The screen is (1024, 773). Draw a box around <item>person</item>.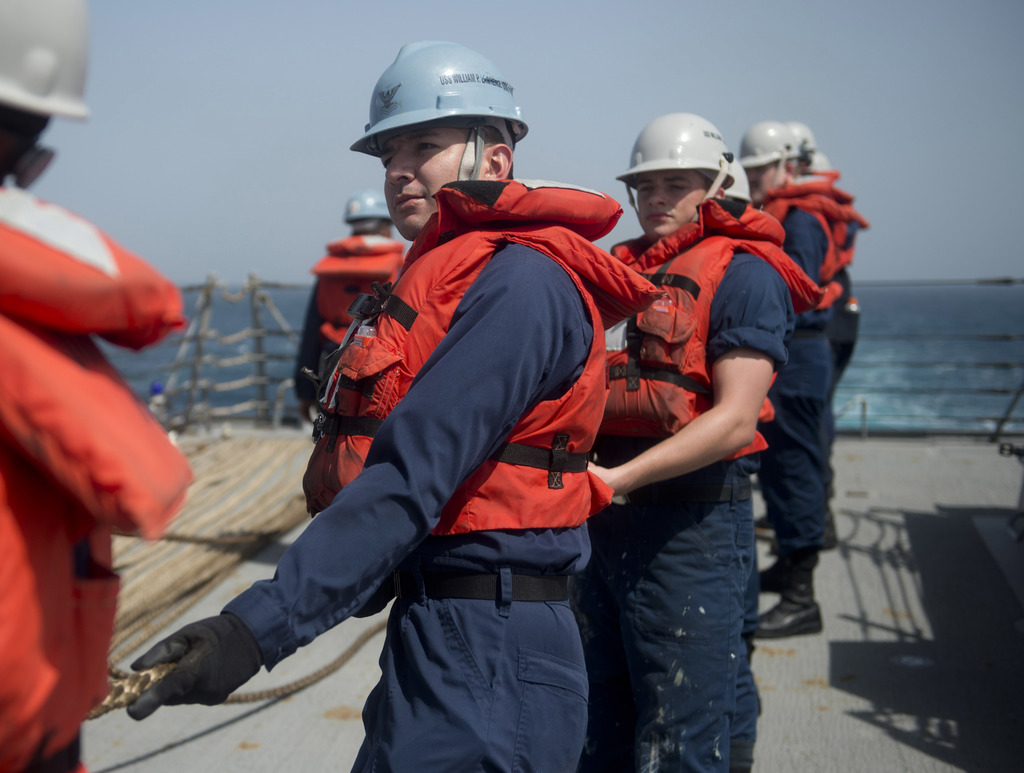
711 123 864 640.
